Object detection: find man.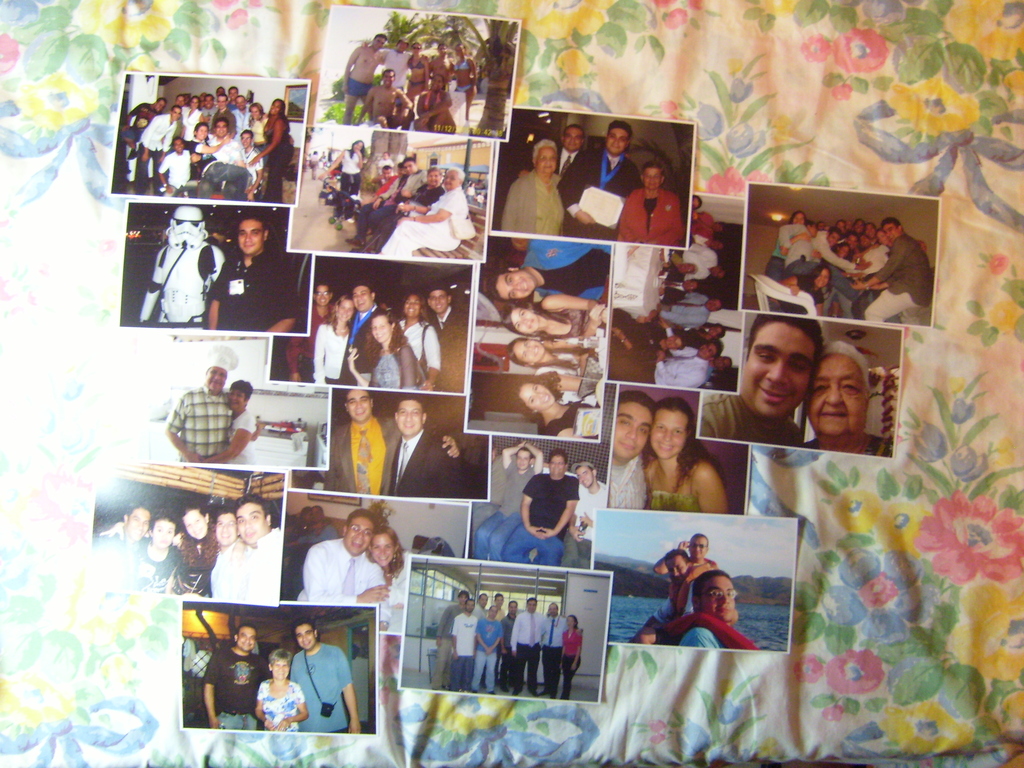
337, 280, 383, 387.
